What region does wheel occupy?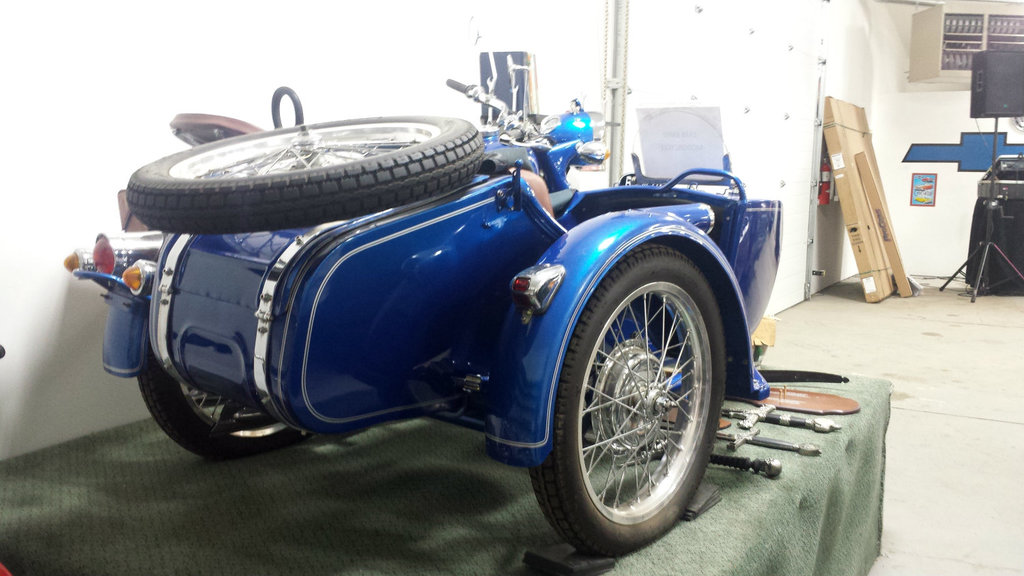
select_region(519, 250, 730, 557).
